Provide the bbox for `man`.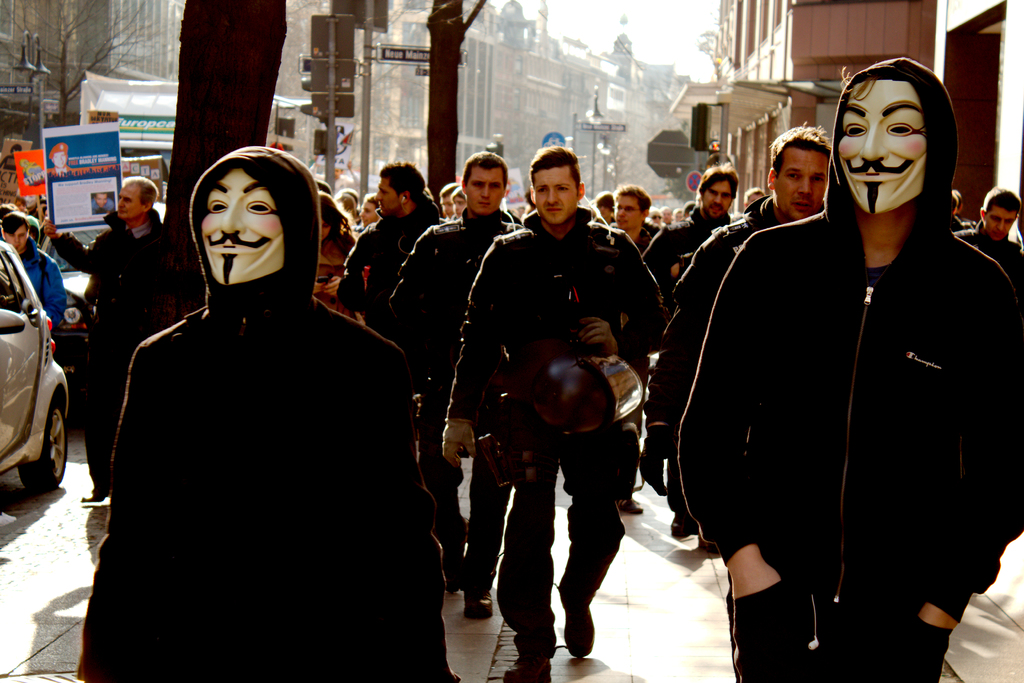
left=698, top=85, right=954, bottom=670.
